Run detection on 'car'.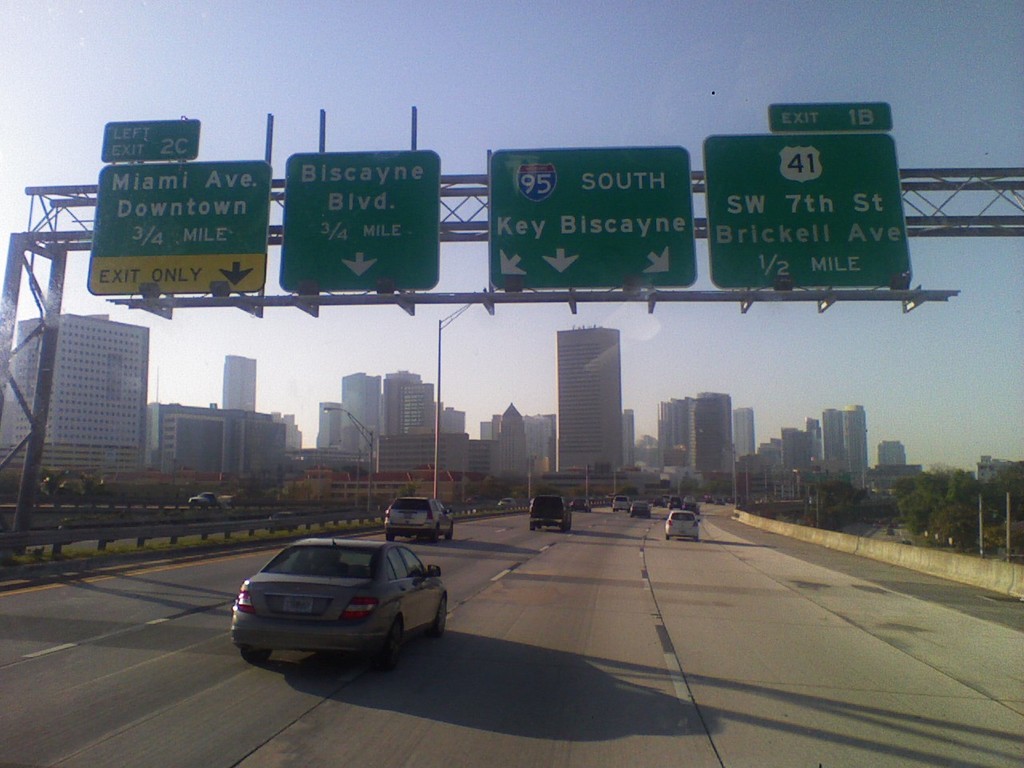
Result: 383:495:454:543.
